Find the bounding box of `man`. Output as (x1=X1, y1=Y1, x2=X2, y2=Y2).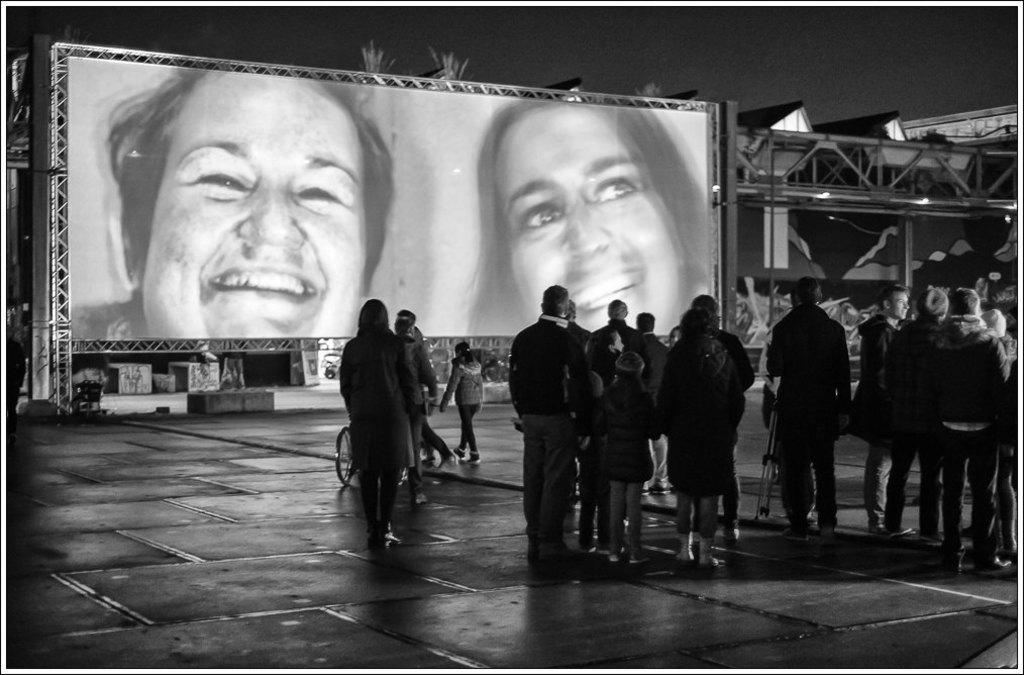
(x1=588, y1=296, x2=653, y2=378).
